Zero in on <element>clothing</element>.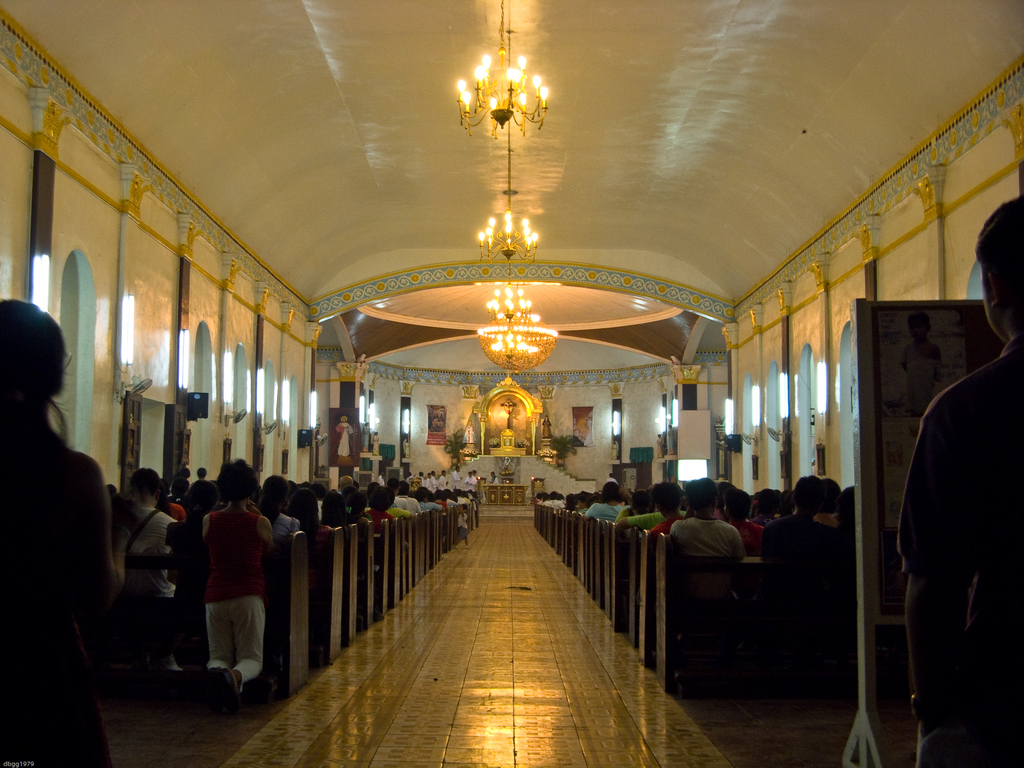
Zeroed in: (463,424,477,445).
